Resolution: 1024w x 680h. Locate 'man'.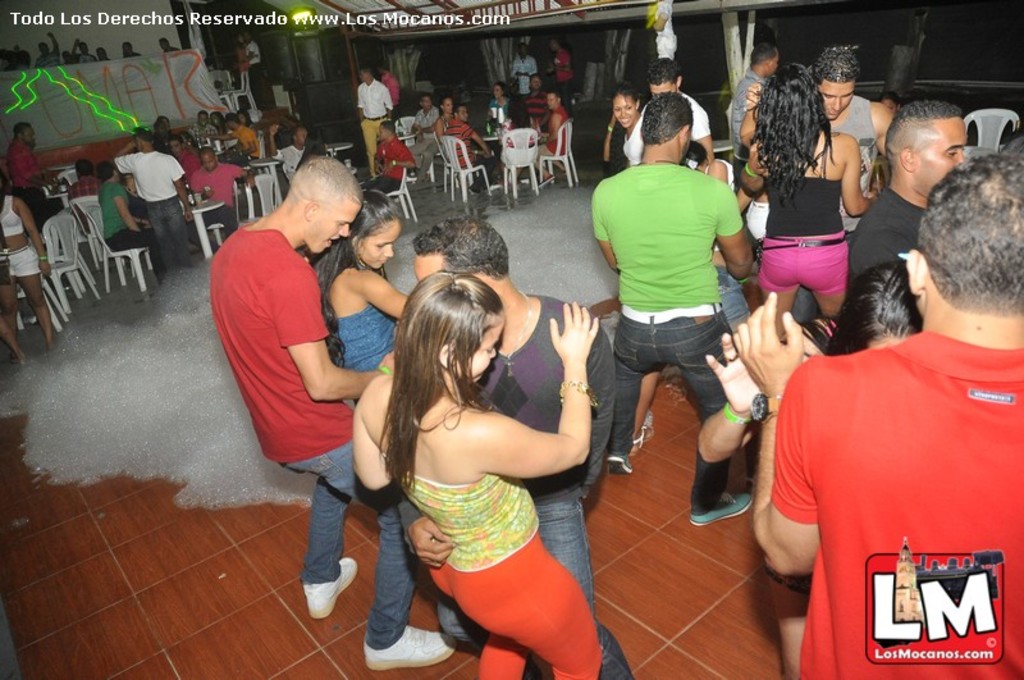
[left=547, top=40, right=573, bottom=102].
